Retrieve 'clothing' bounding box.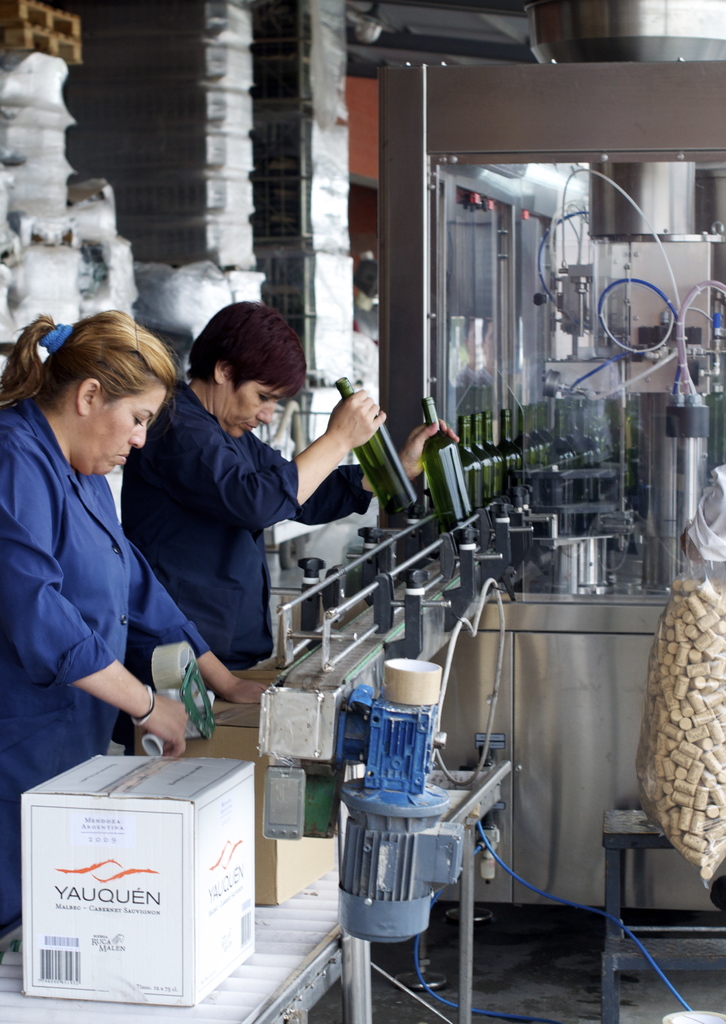
Bounding box: BBox(119, 387, 358, 673).
